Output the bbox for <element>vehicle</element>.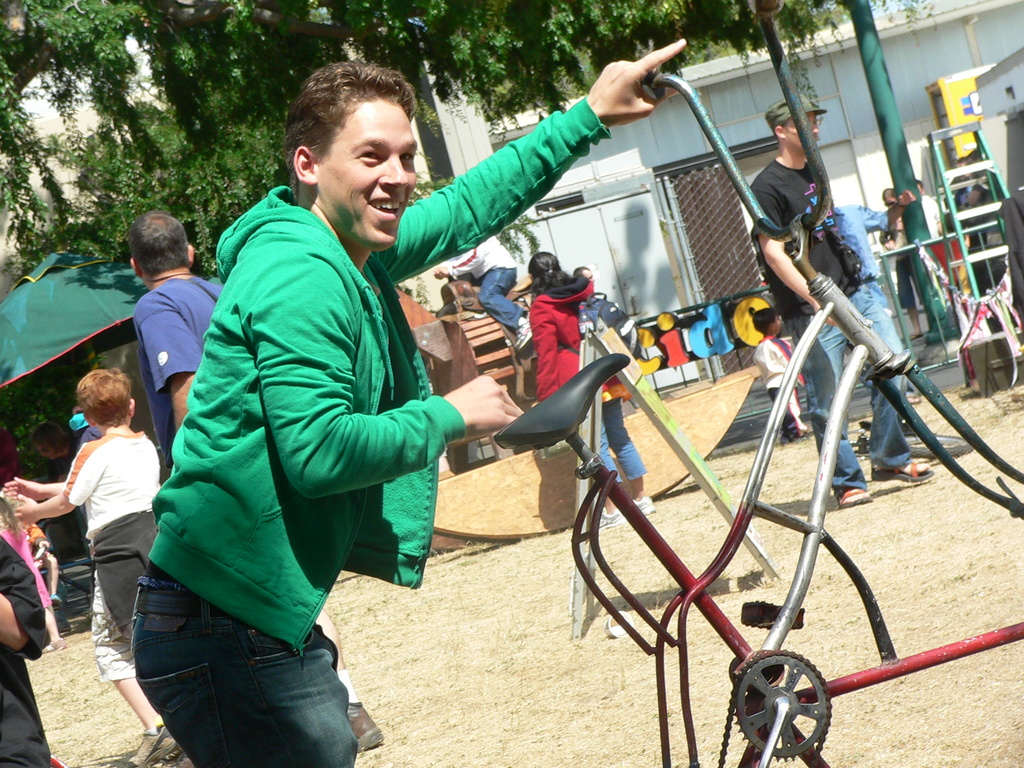
left=413, top=124, right=1023, bottom=725.
